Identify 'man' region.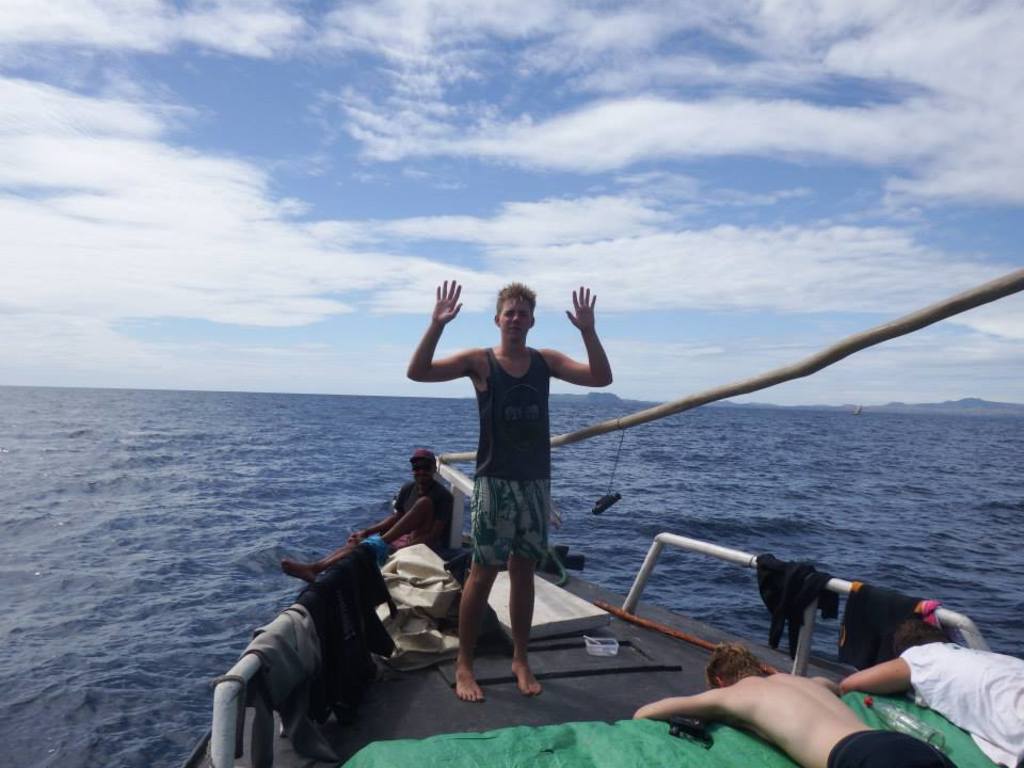
Region: (627, 643, 953, 767).
